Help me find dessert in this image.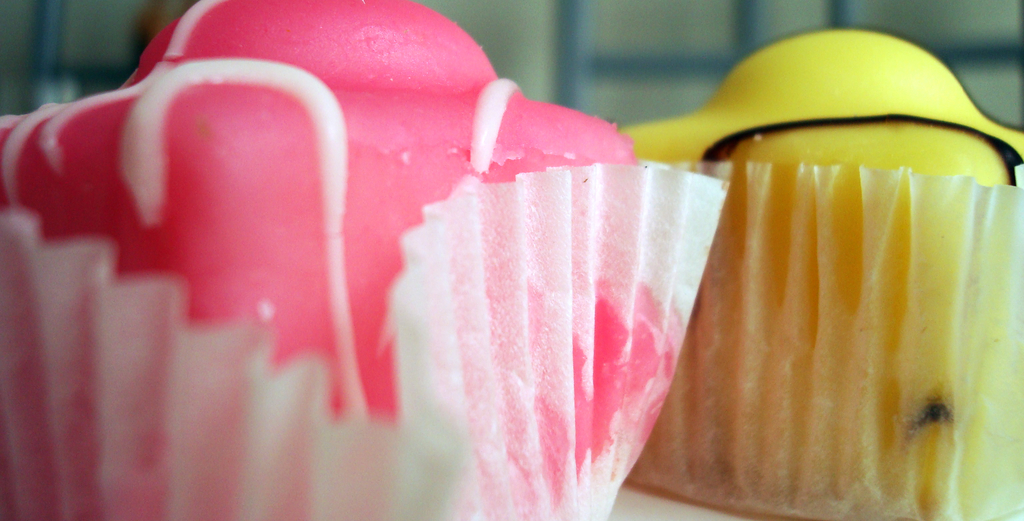
Found it: select_region(0, 3, 730, 520).
